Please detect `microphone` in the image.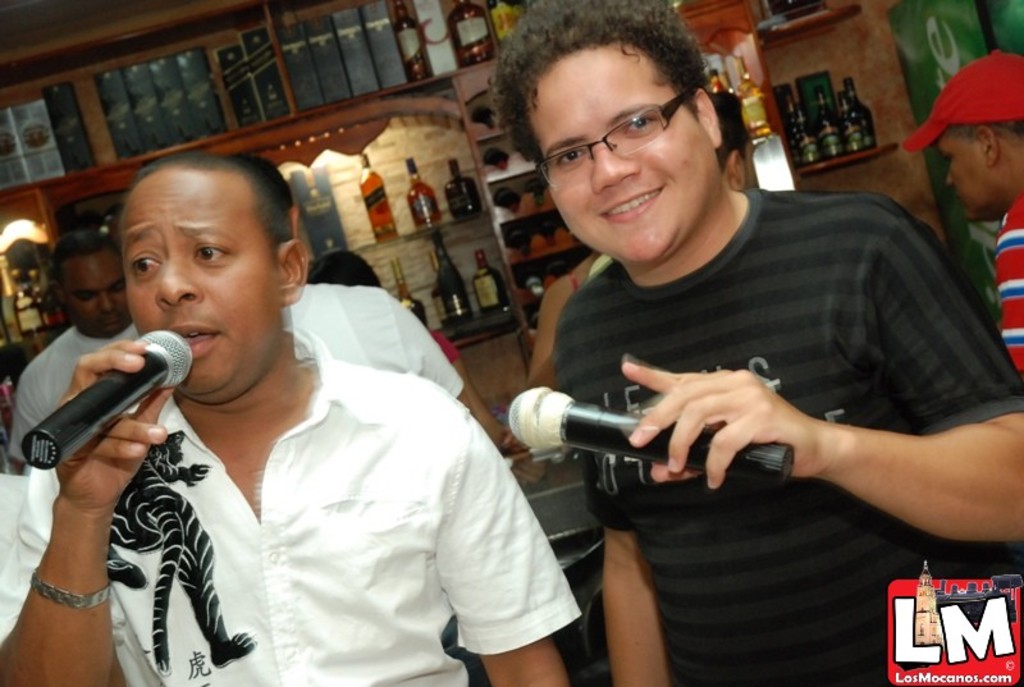
503/385/792/482.
